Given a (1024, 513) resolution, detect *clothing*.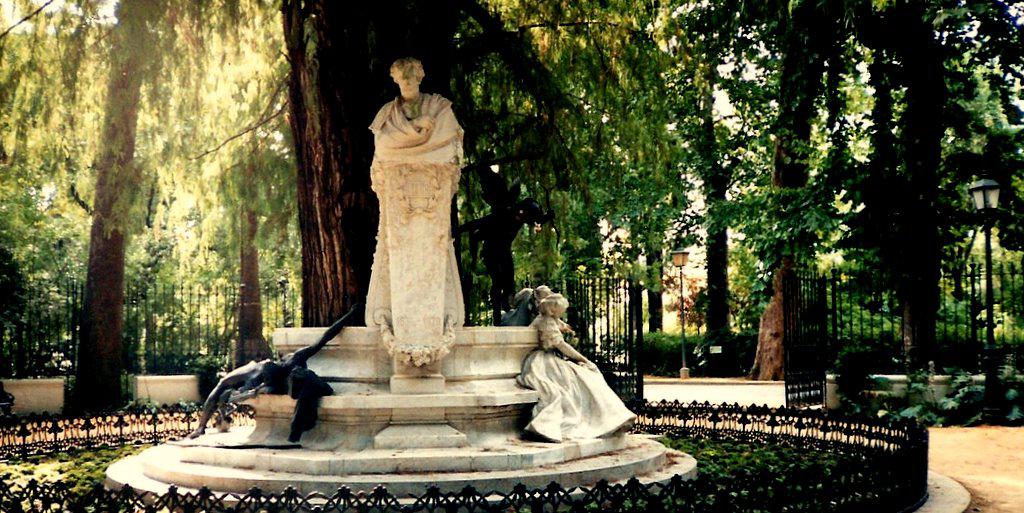
[517, 308, 633, 443].
